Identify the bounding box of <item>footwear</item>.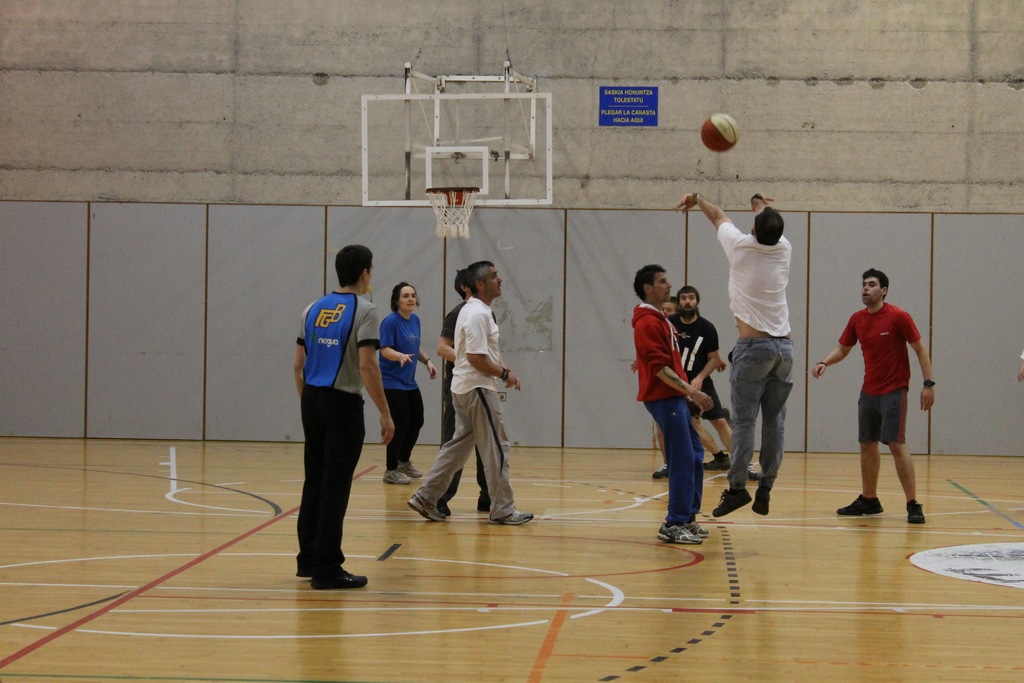
bbox=[408, 491, 447, 523].
